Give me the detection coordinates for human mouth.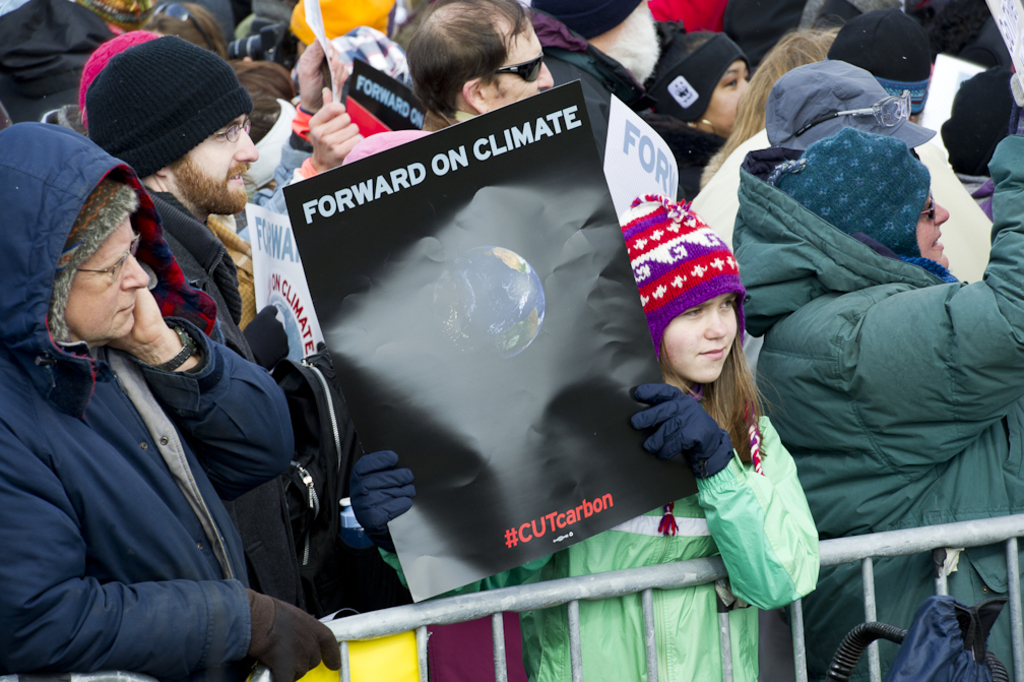
<box>227,161,248,183</box>.
